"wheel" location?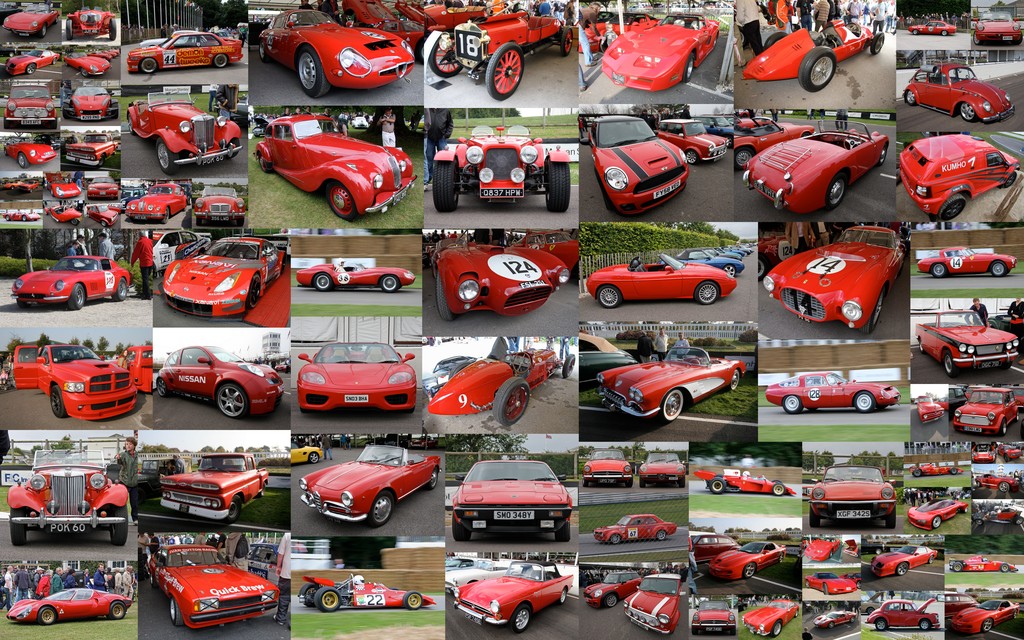
<box>980,616,992,632</box>
